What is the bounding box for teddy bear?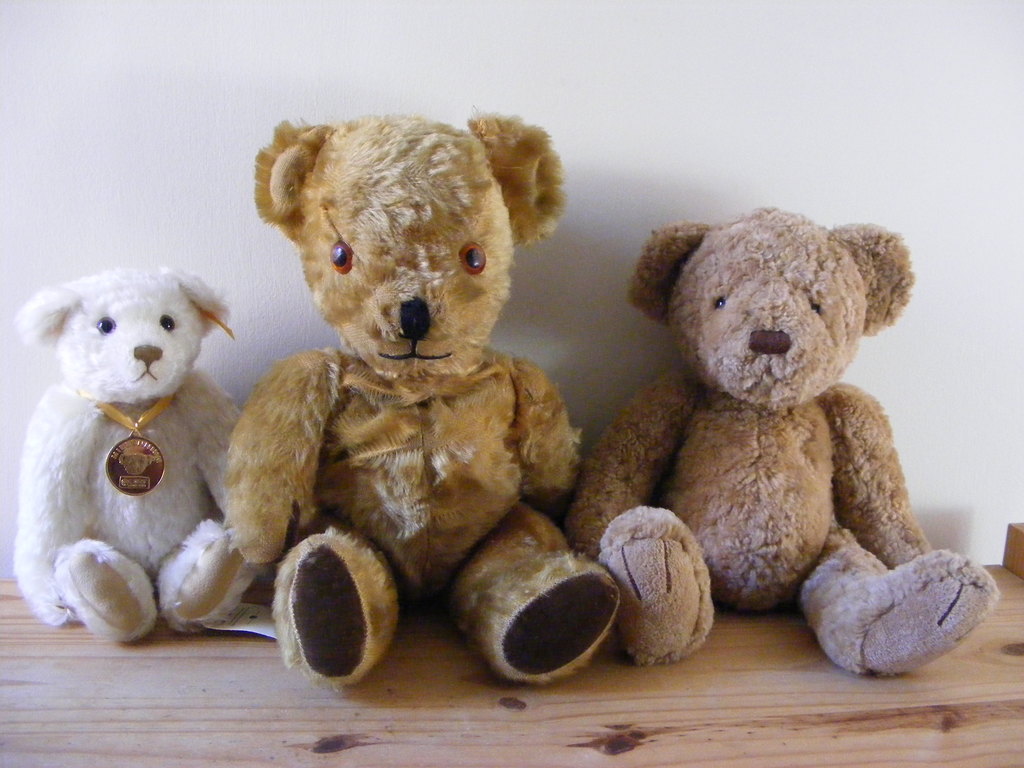
BBox(223, 103, 625, 689).
